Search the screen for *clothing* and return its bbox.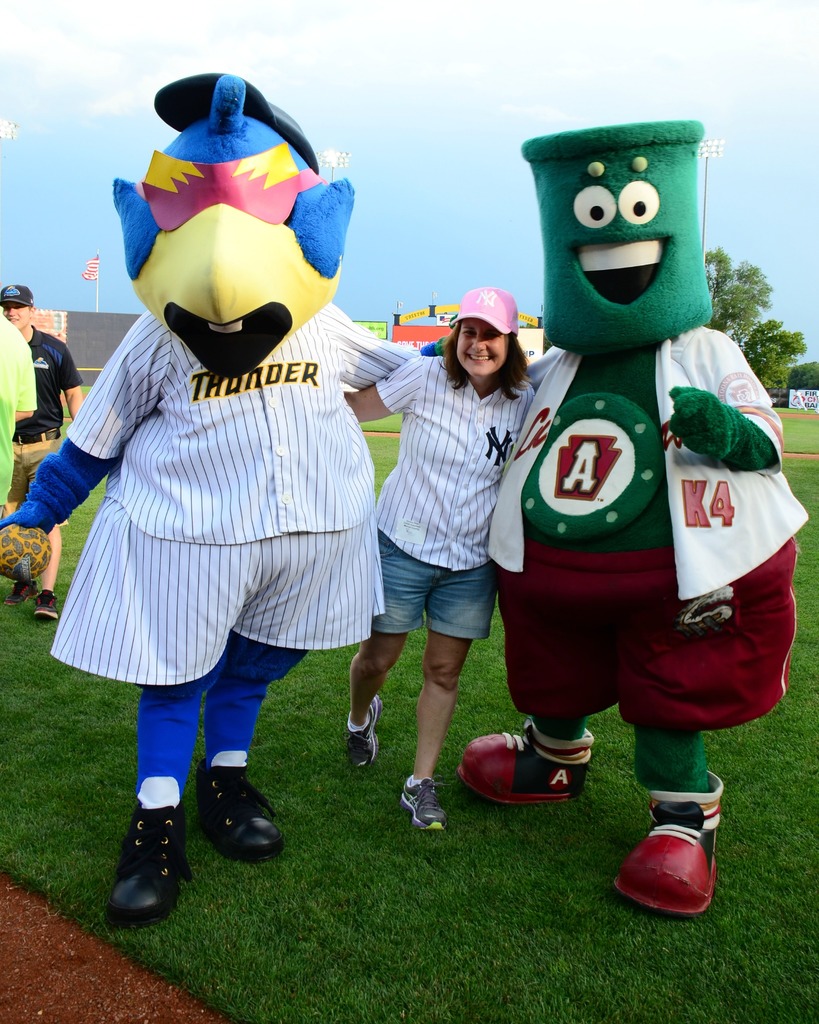
Found: <box>0,324,81,515</box>.
